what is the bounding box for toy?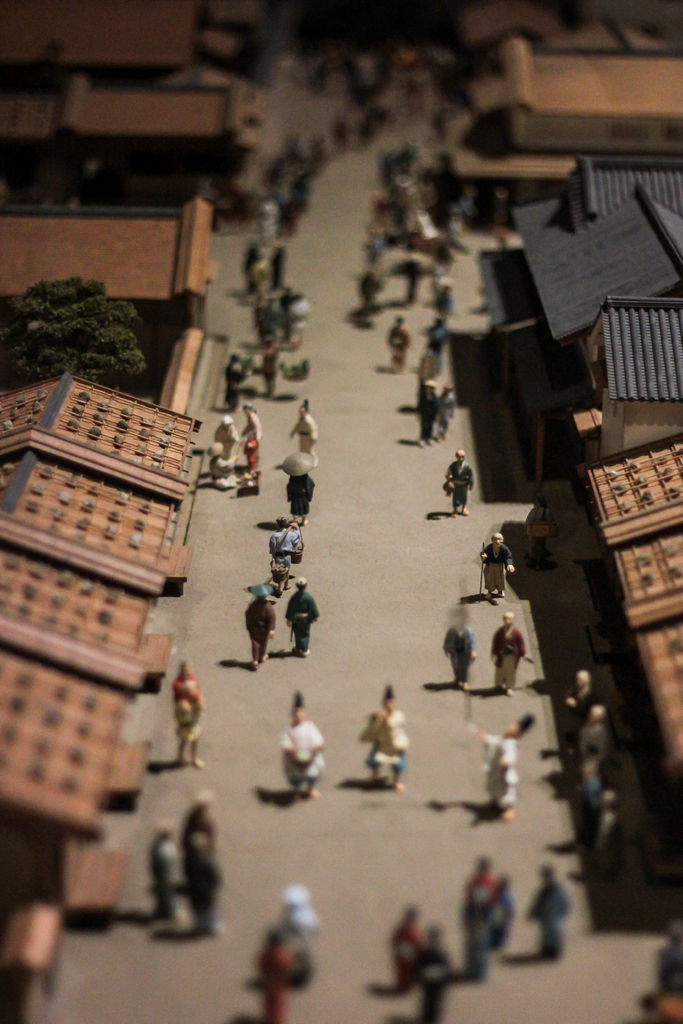
locate(441, 620, 478, 691).
